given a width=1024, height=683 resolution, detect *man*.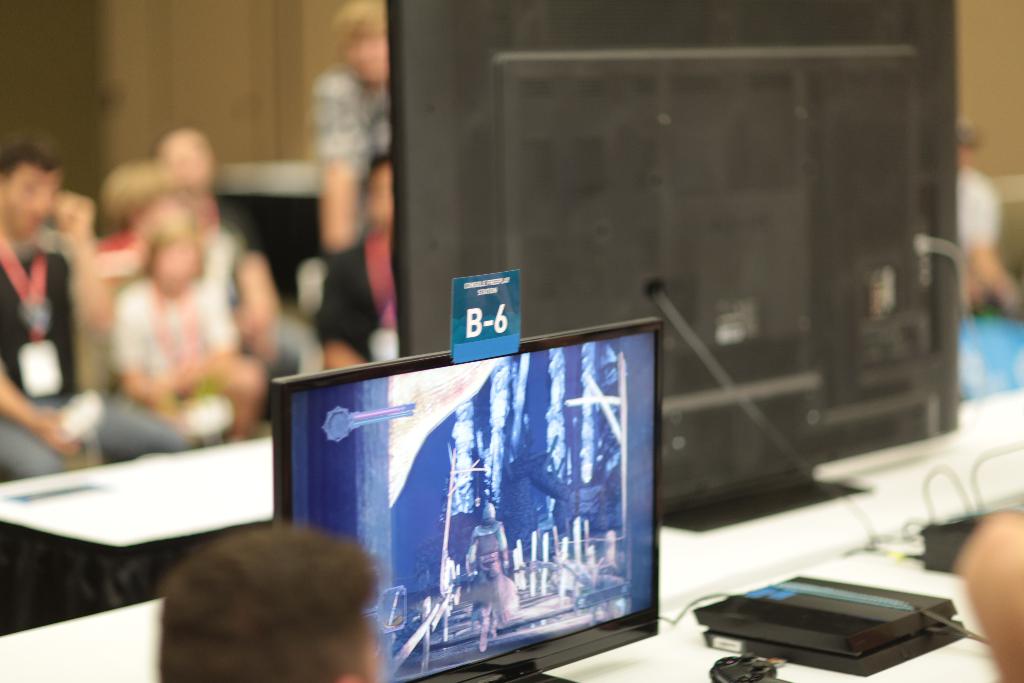
left=0, top=143, right=181, bottom=483.
